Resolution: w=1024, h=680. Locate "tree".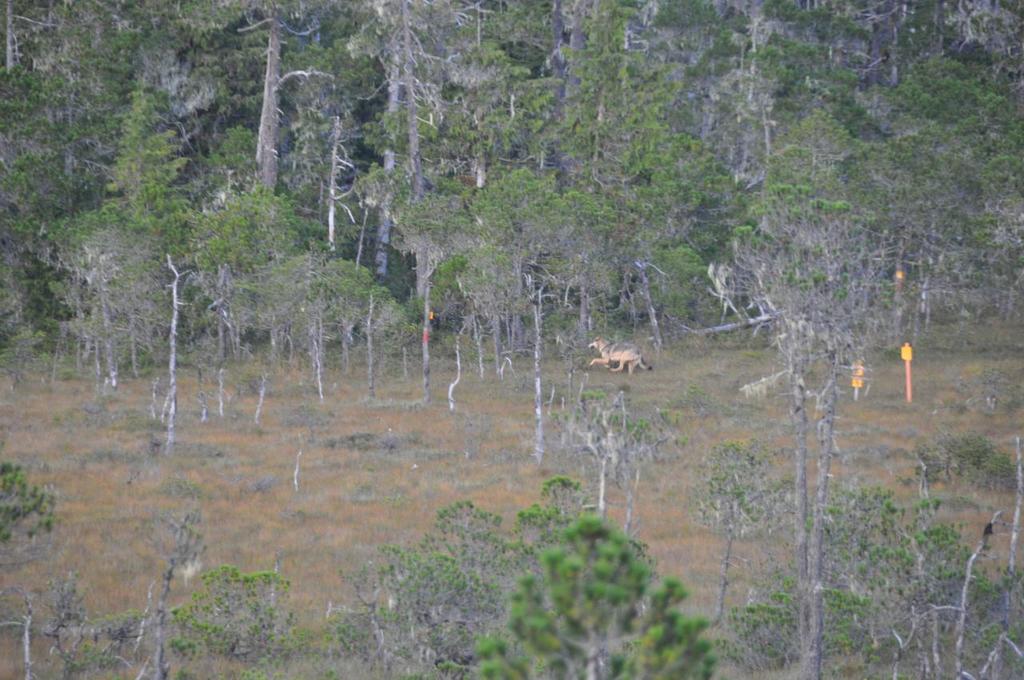
BBox(284, 0, 390, 403).
